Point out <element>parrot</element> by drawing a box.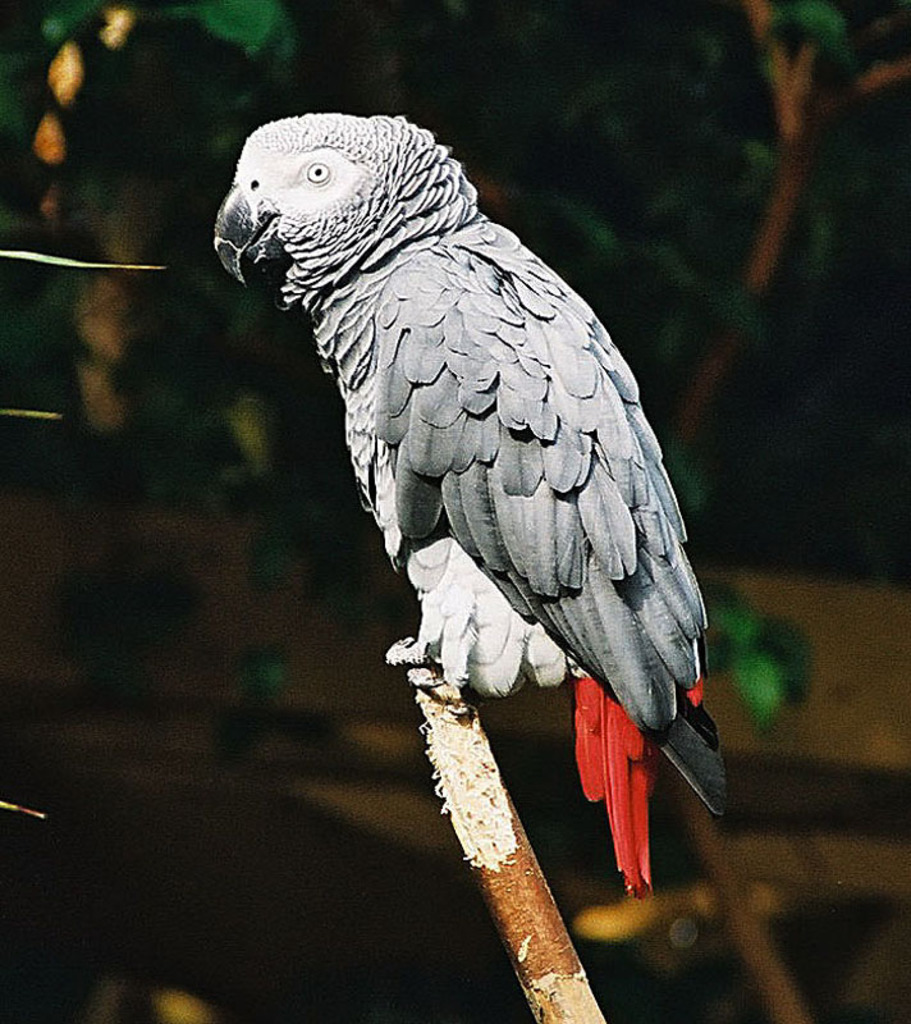
BBox(215, 110, 729, 908).
